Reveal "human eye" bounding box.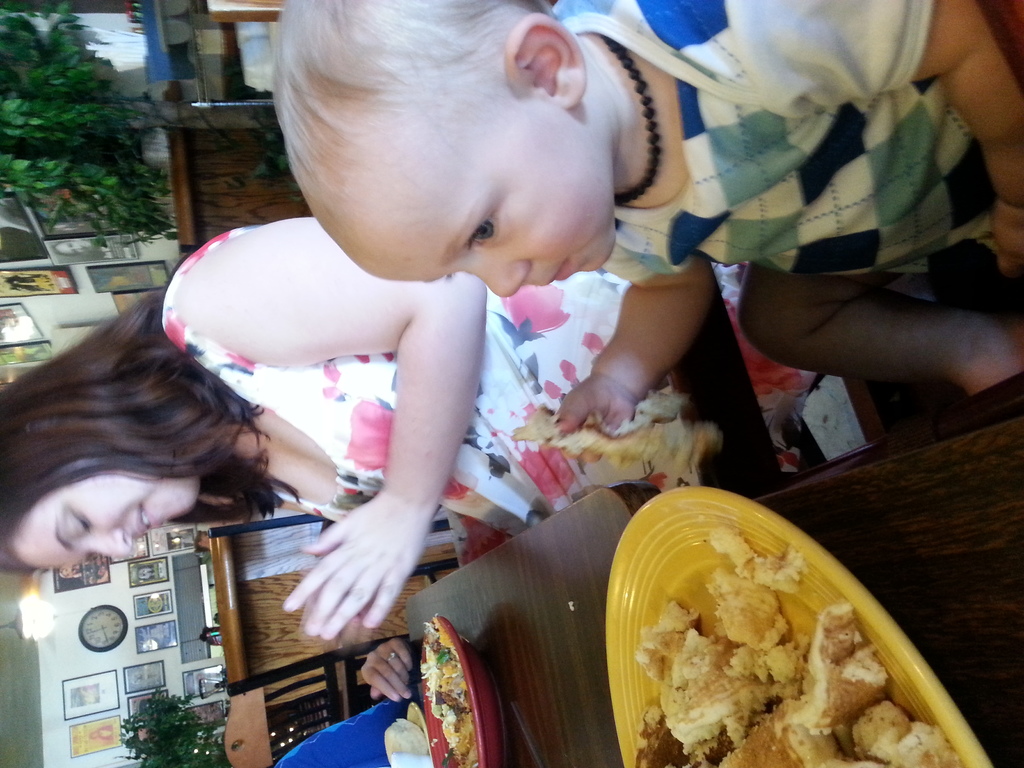
Revealed: select_region(72, 507, 92, 533).
